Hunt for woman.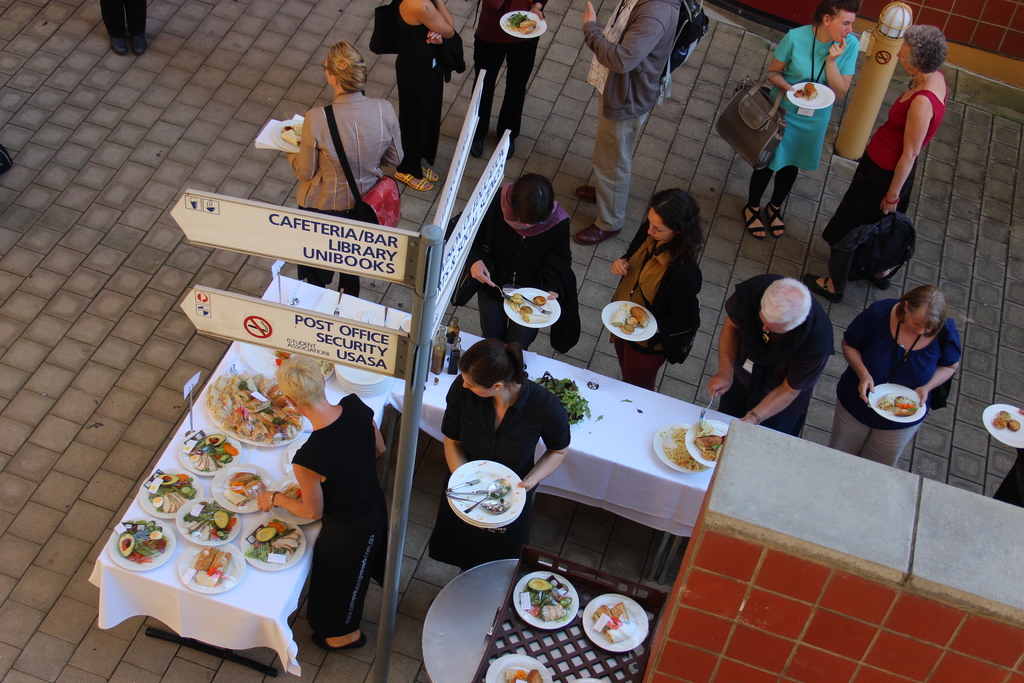
Hunted down at (276,36,415,310).
